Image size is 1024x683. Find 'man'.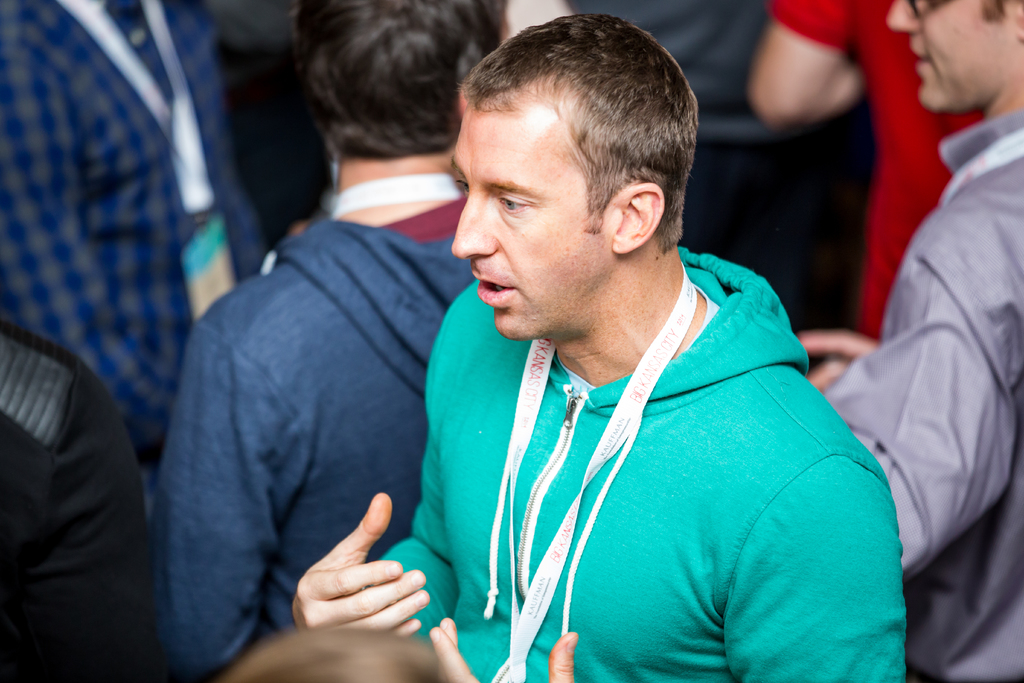
box(0, 0, 275, 457).
